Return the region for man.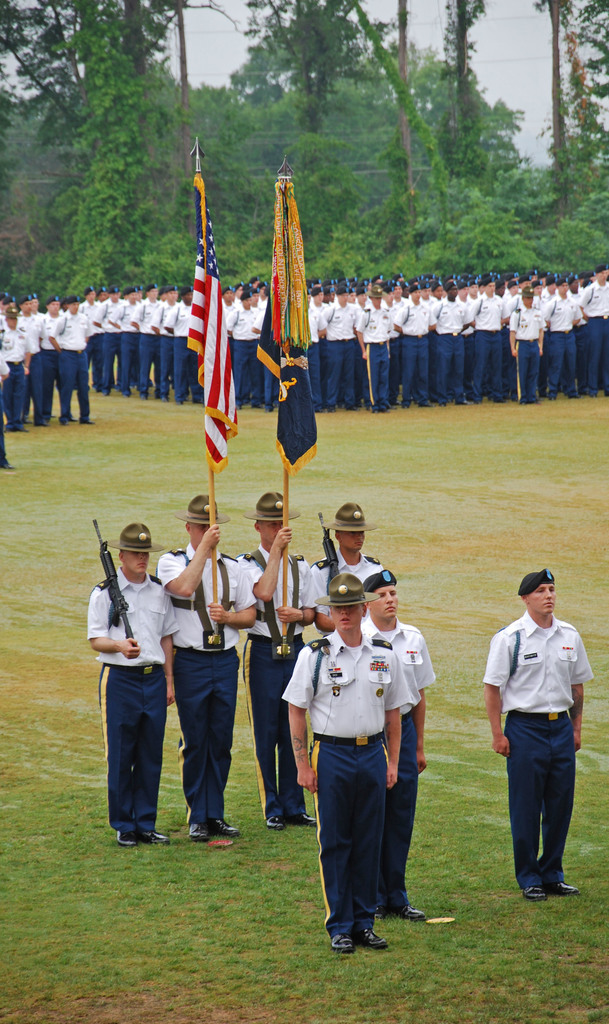
x1=234 y1=489 x2=331 y2=824.
